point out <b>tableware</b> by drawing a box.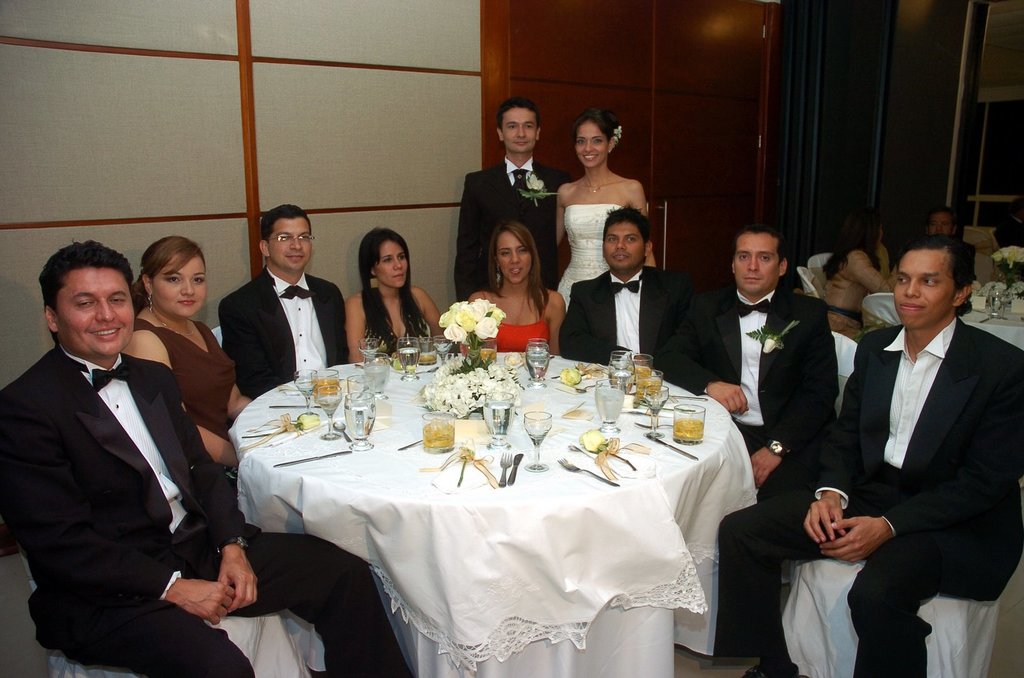
<box>355,338,379,369</box>.
